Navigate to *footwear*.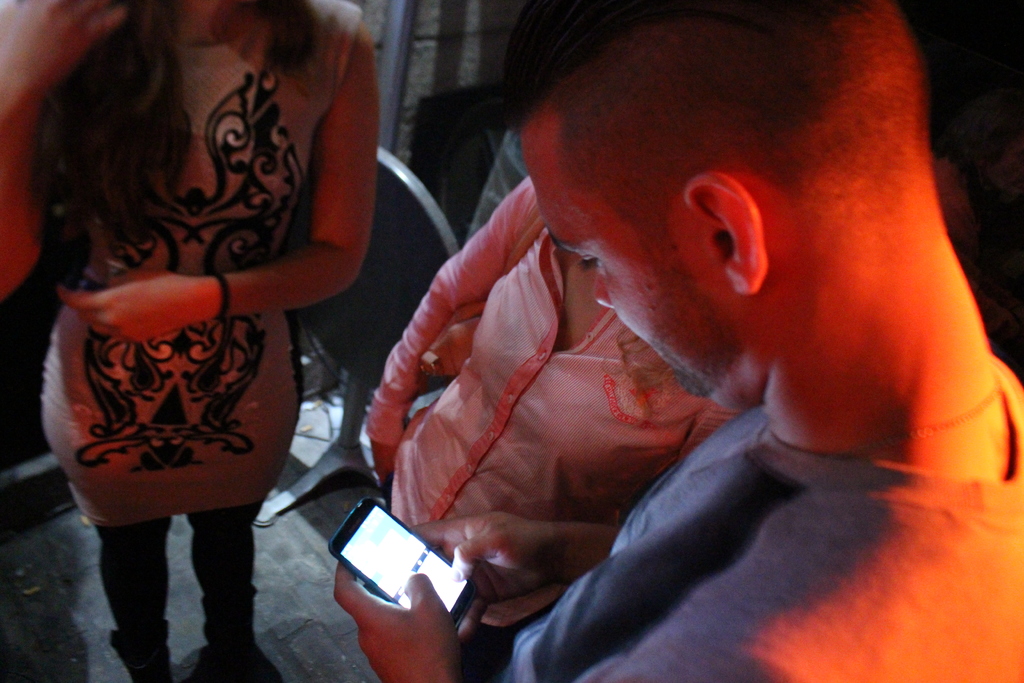
Navigation target: region(111, 620, 177, 682).
